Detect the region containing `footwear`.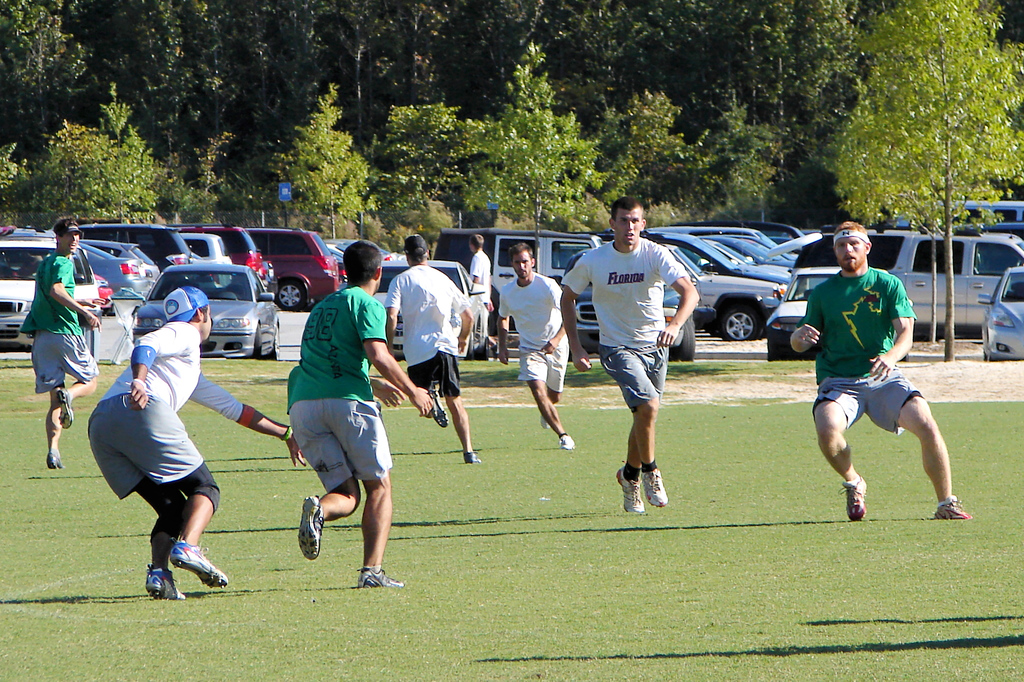
[616,467,643,516].
